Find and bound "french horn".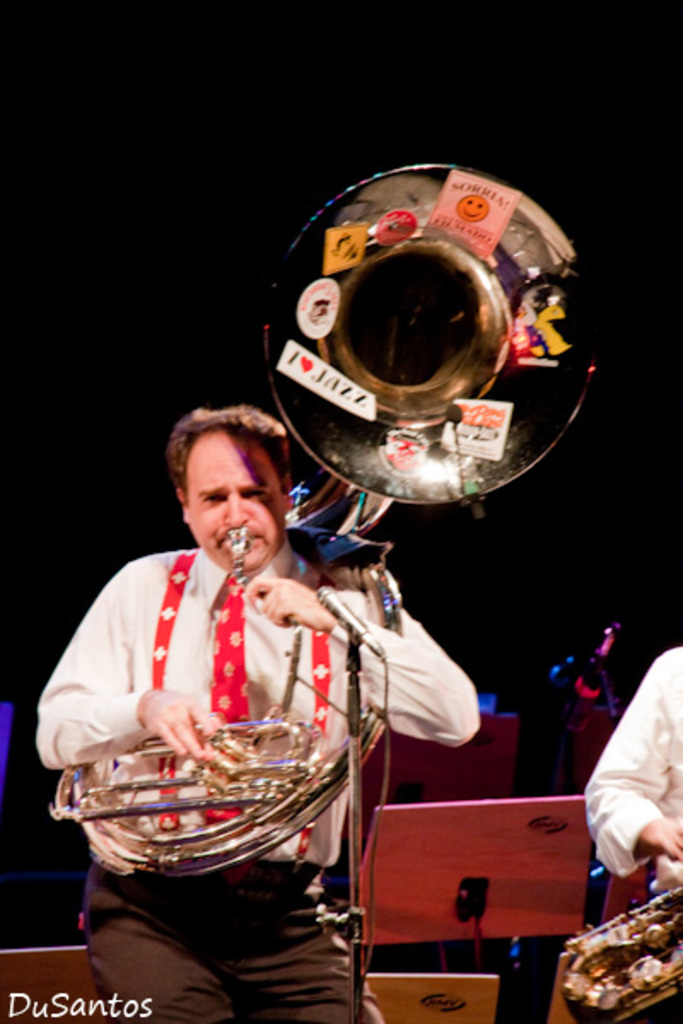
Bound: bbox(552, 876, 681, 1022).
